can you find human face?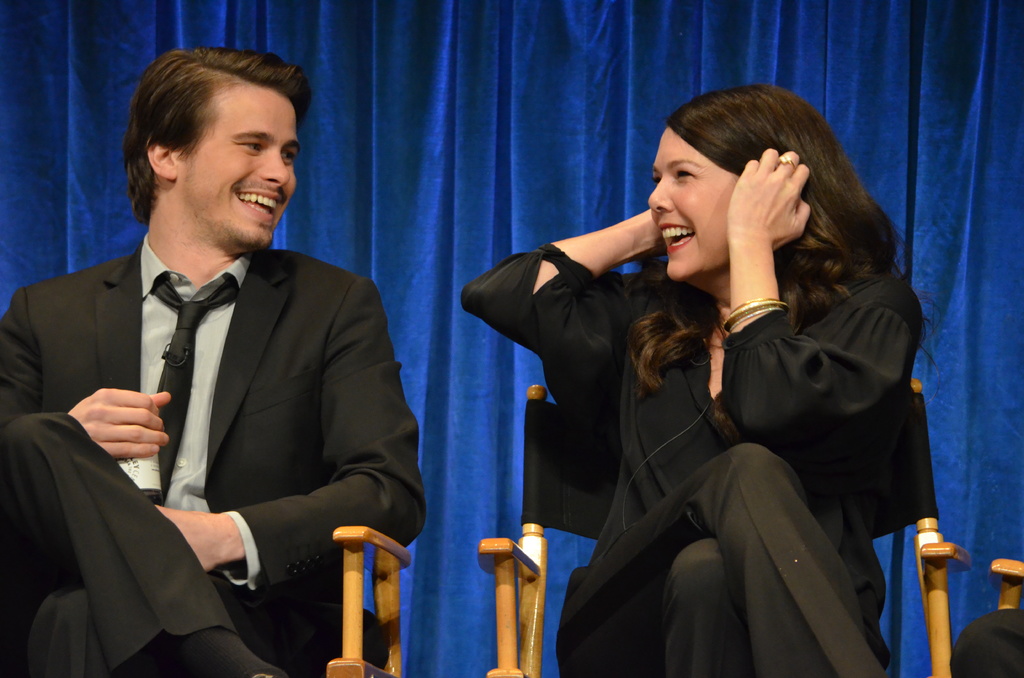
Yes, bounding box: BBox(190, 99, 292, 243).
